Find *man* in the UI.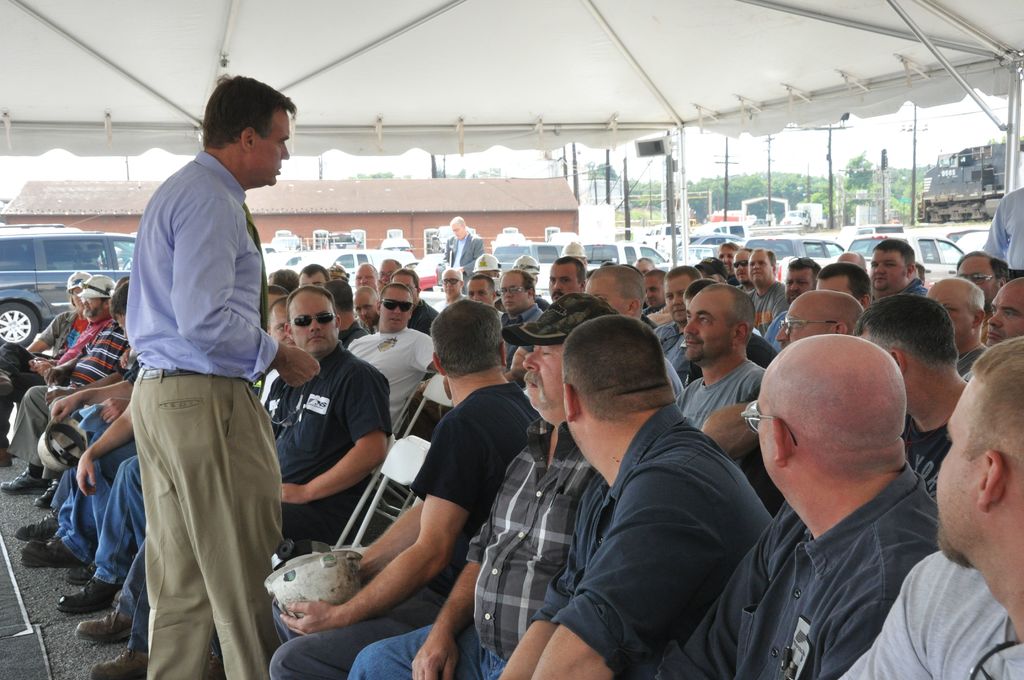
UI element at bbox=(370, 261, 399, 286).
